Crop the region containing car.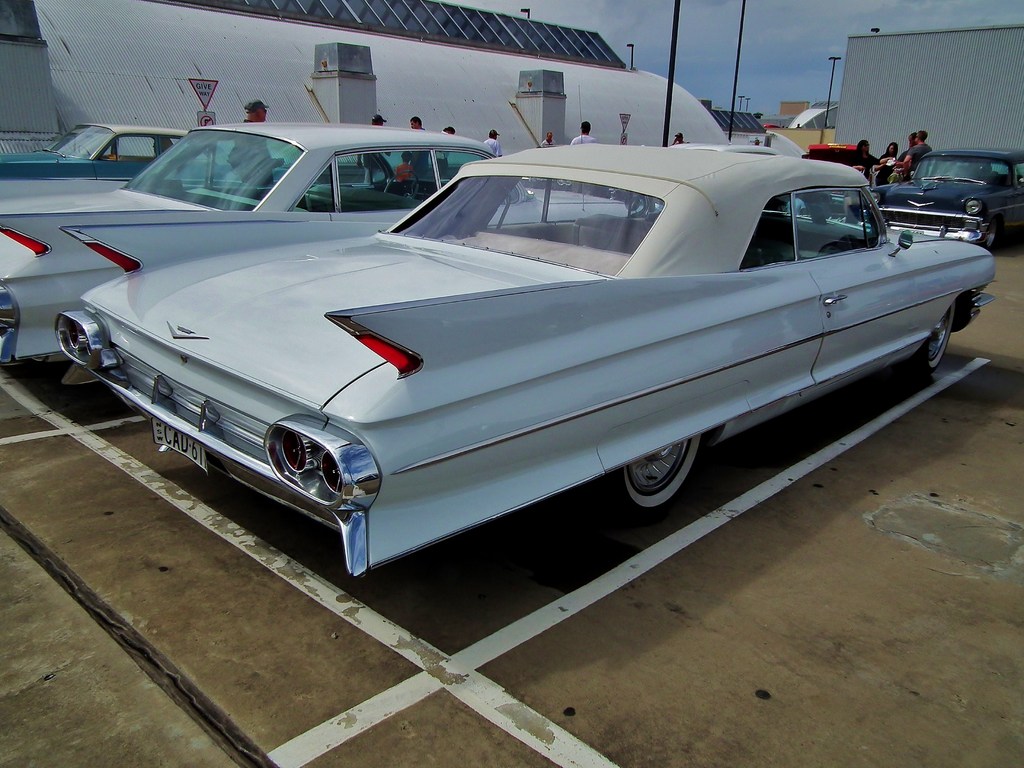
Crop region: {"x1": 868, "y1": 147, "x2": 1023, "y2": 257}.
